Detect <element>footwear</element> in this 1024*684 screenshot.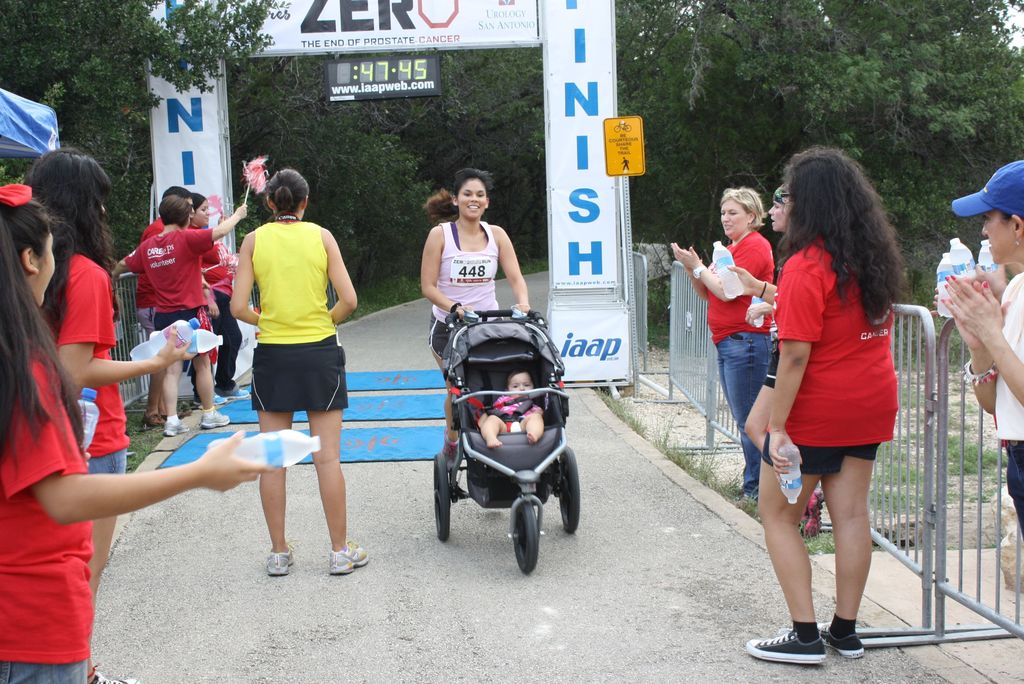
Detection: 265 553 294 576.
